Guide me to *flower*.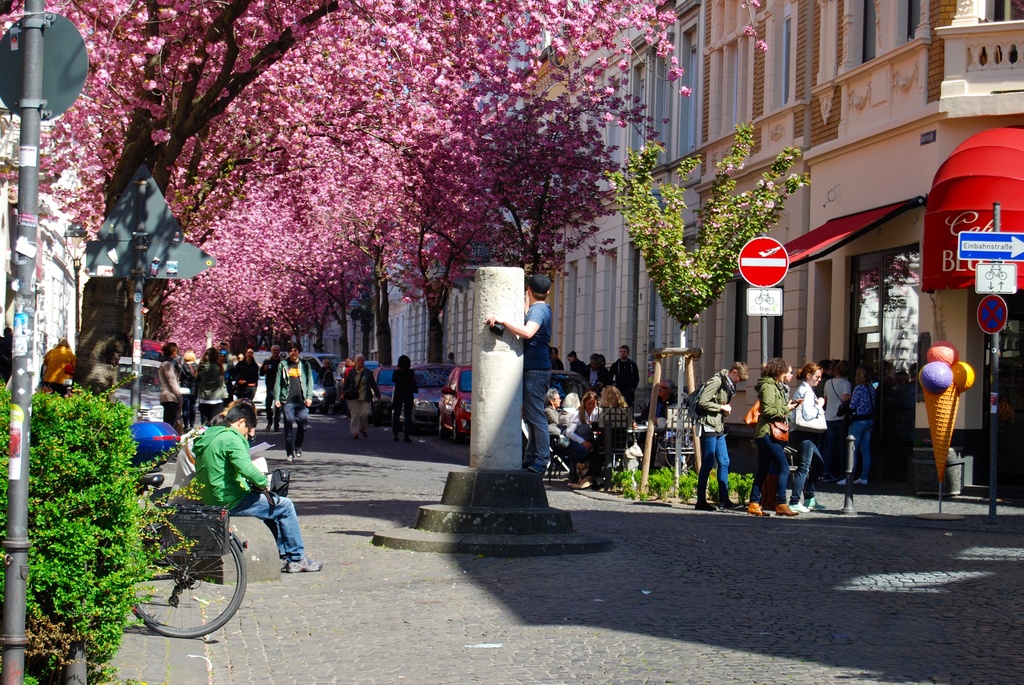
Guidance: {"x1": 748, "y1": 0, "x2": 764, "y2": 10}.
